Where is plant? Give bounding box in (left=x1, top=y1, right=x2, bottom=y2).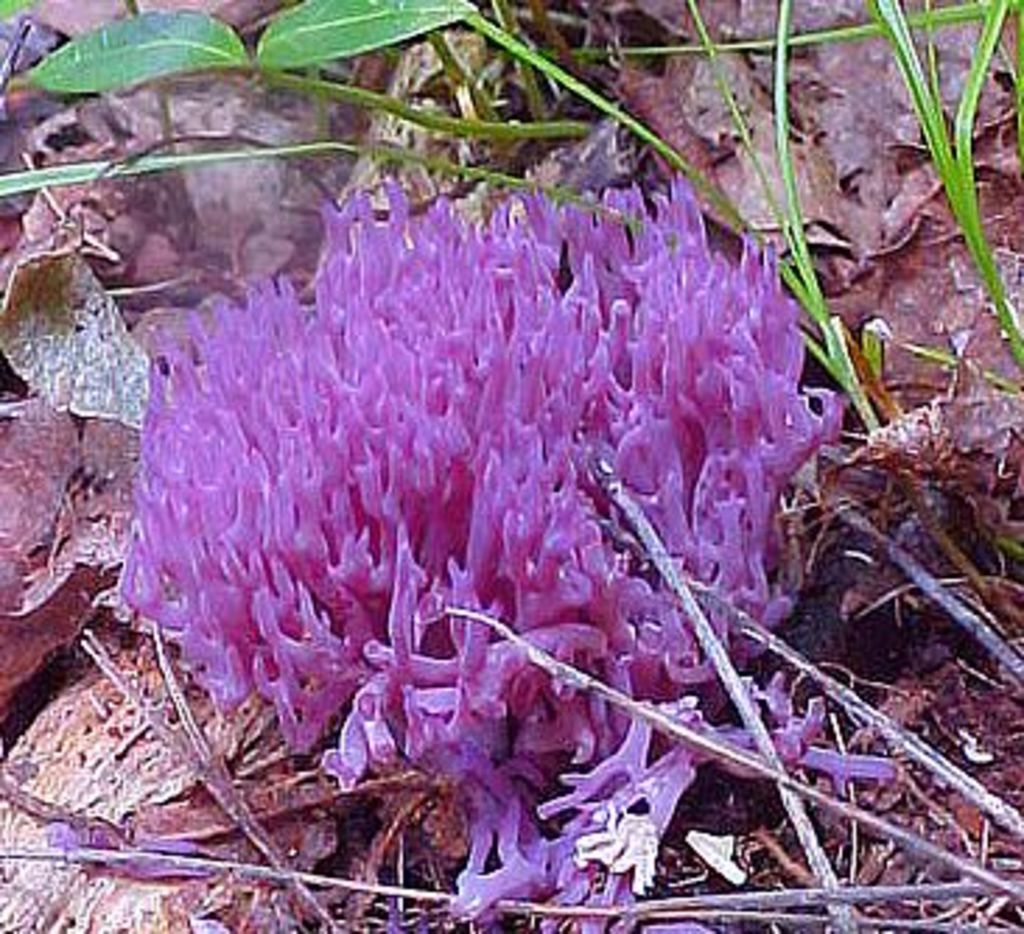
(left=48, top=115, right=948, bottom=861).
